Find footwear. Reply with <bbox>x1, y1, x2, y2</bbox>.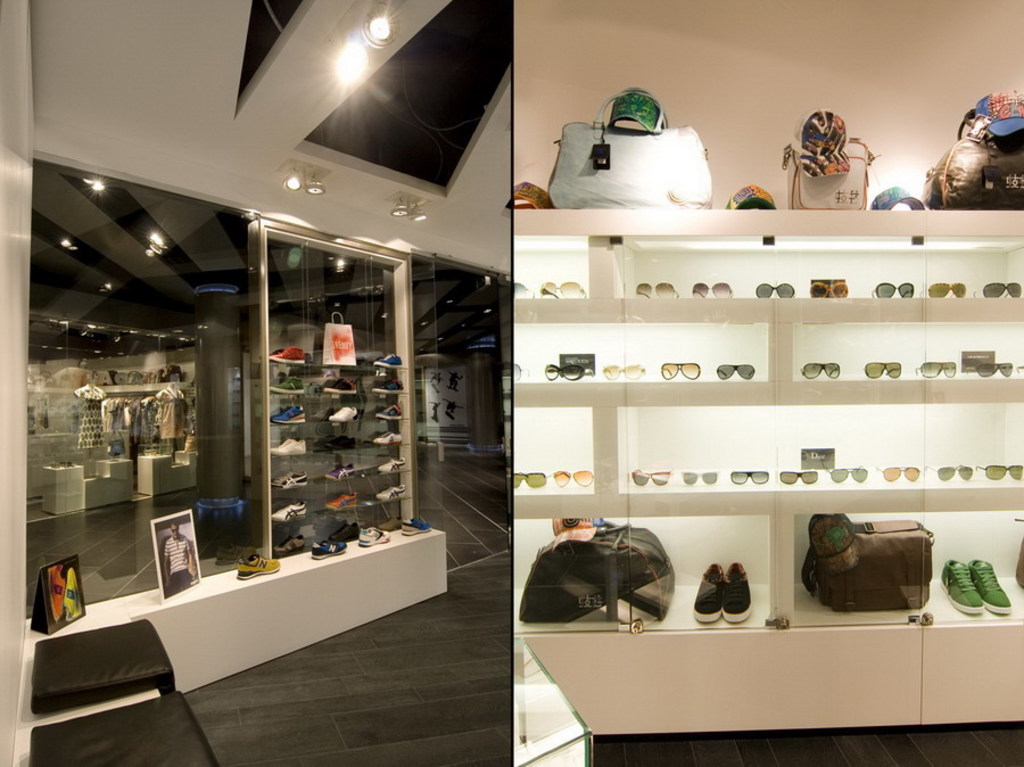
<bbox>328, 402, 361, 422</bbox>.
